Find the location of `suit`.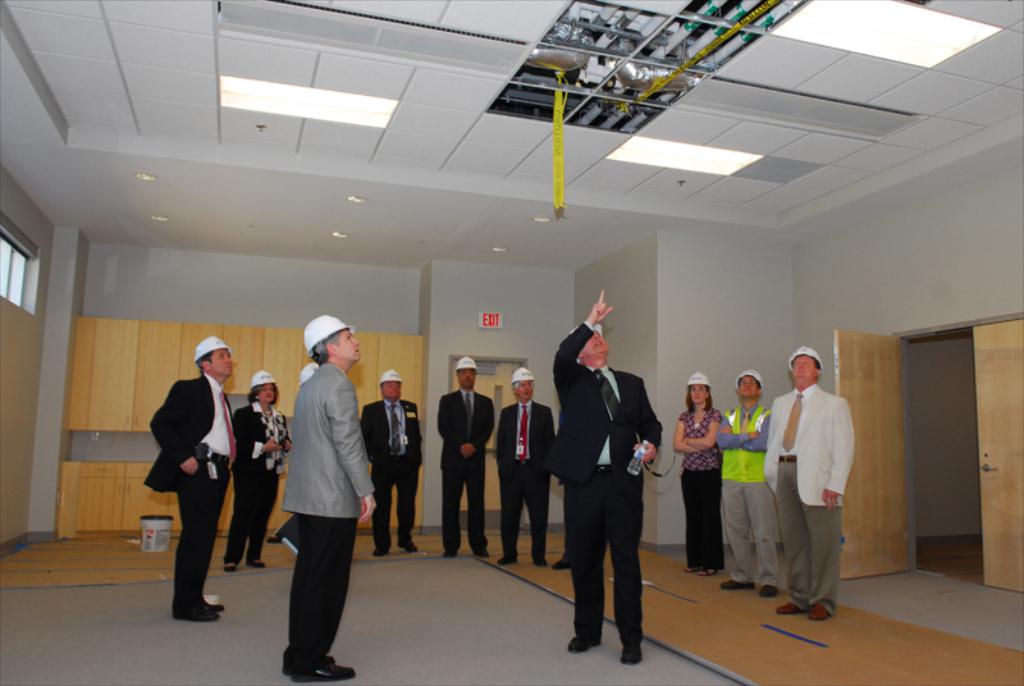
Location: box(439, 389, 499, 553).
